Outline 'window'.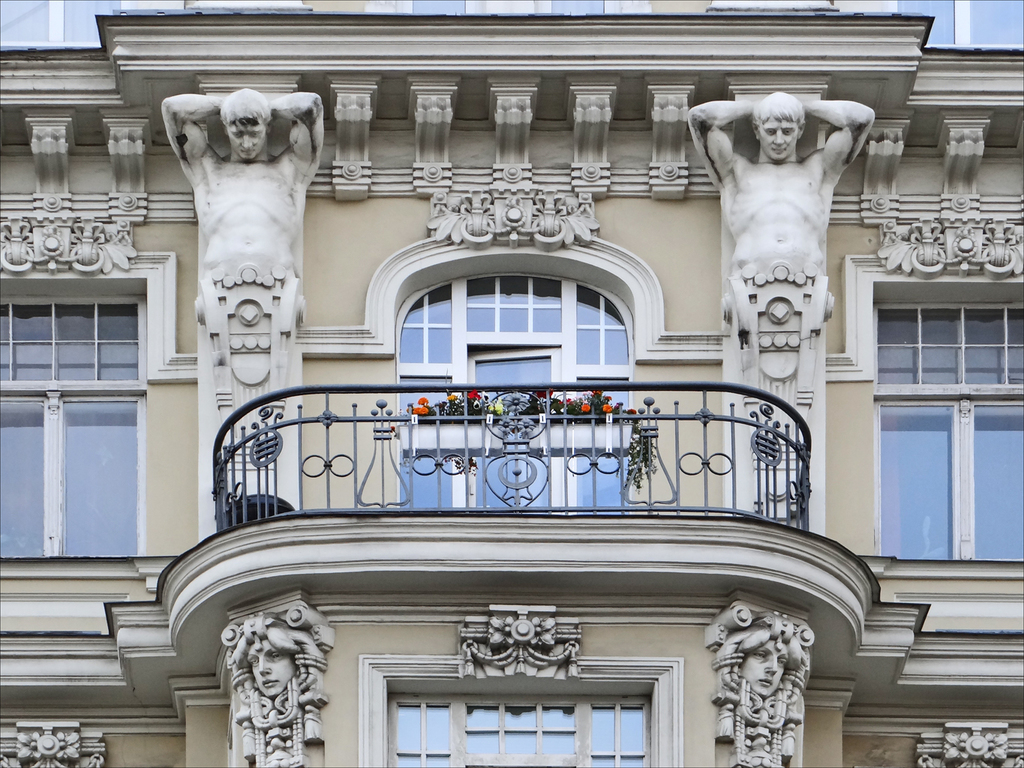
Outline: crop(403, 268, 656, 380).
